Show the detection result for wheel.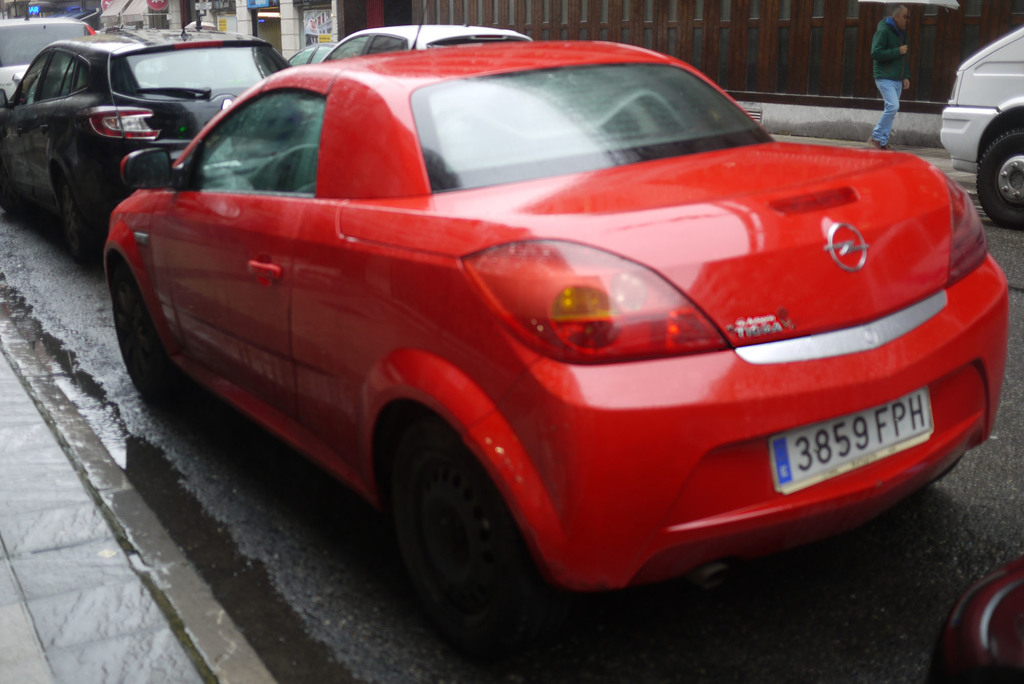
<bbox>49, 168, 83, 265</bbox>.
